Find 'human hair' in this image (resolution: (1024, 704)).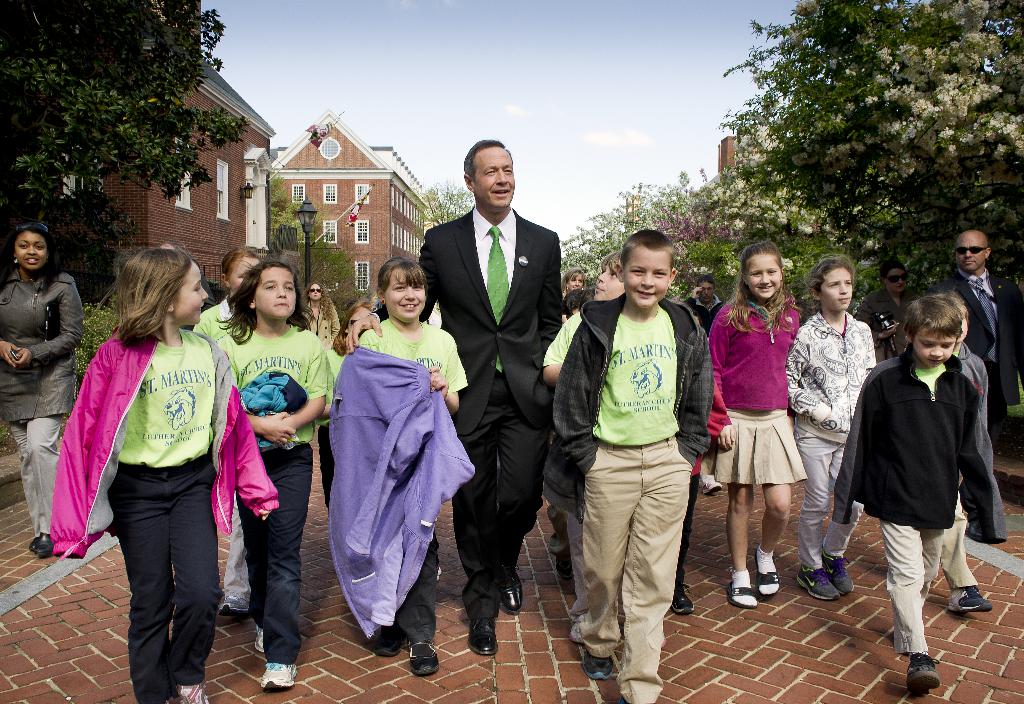
600:248:624:279.
